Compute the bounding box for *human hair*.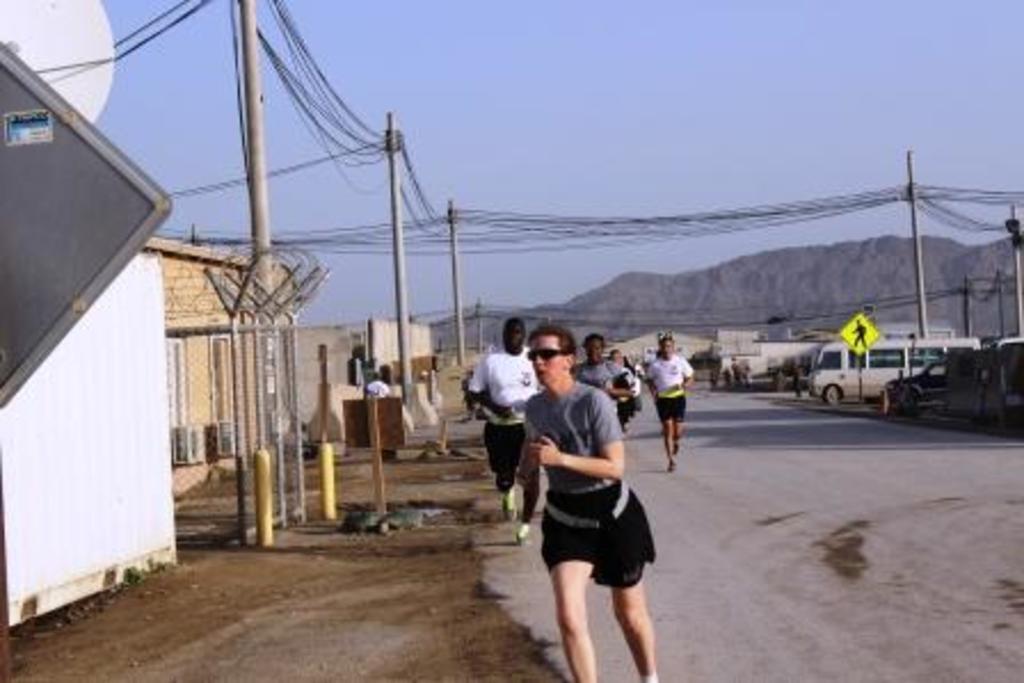
<bbox>526, 320, 576, 375</bbox>.
